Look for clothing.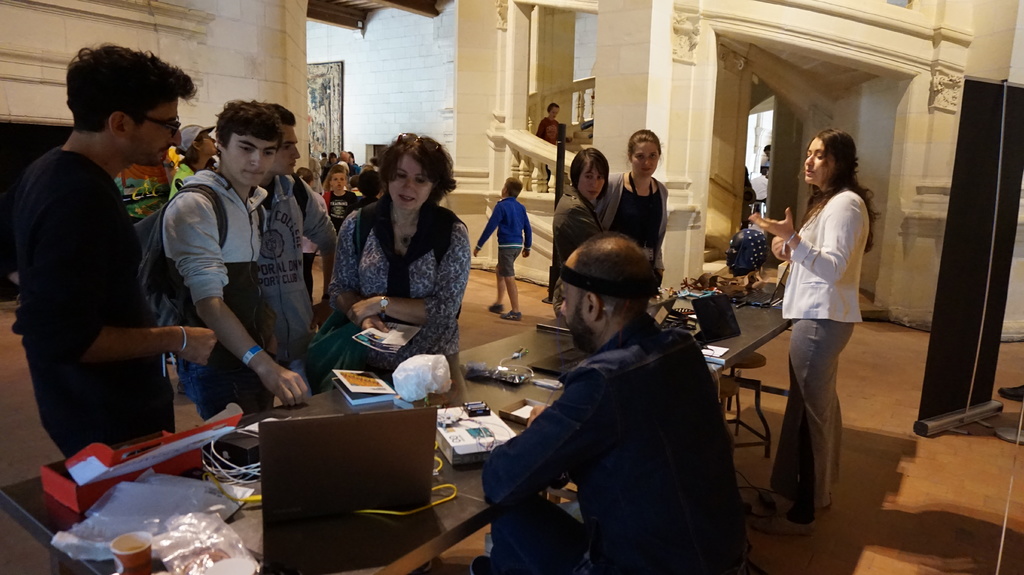
Found: crop(741, 182, 757, 223).
